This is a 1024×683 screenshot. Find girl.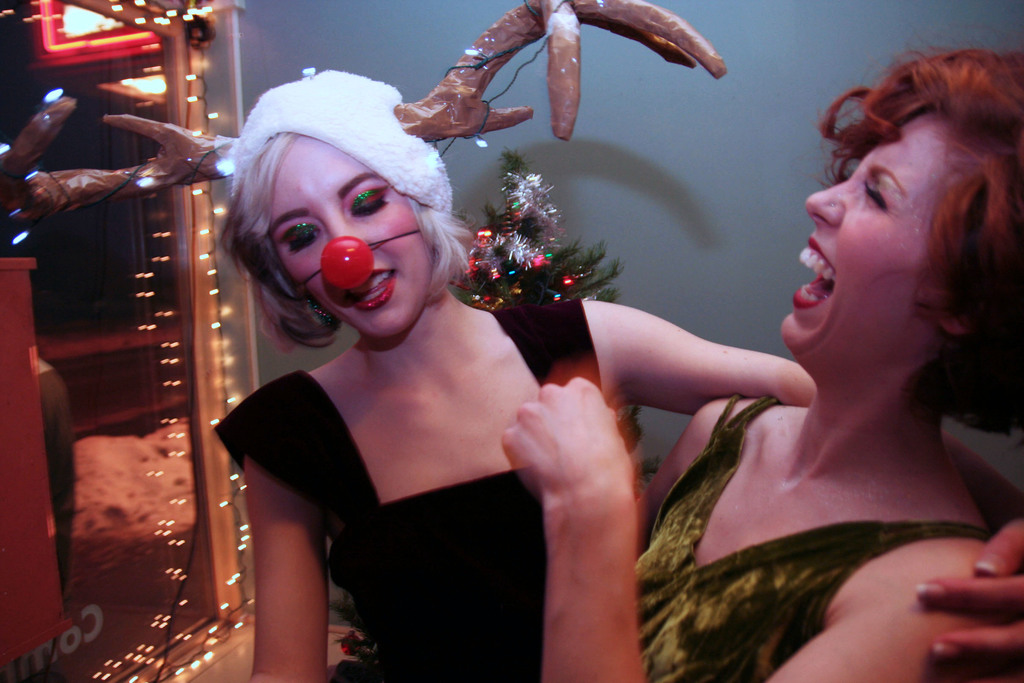
Bounding box: crop(208, 58, 1023, 682).
